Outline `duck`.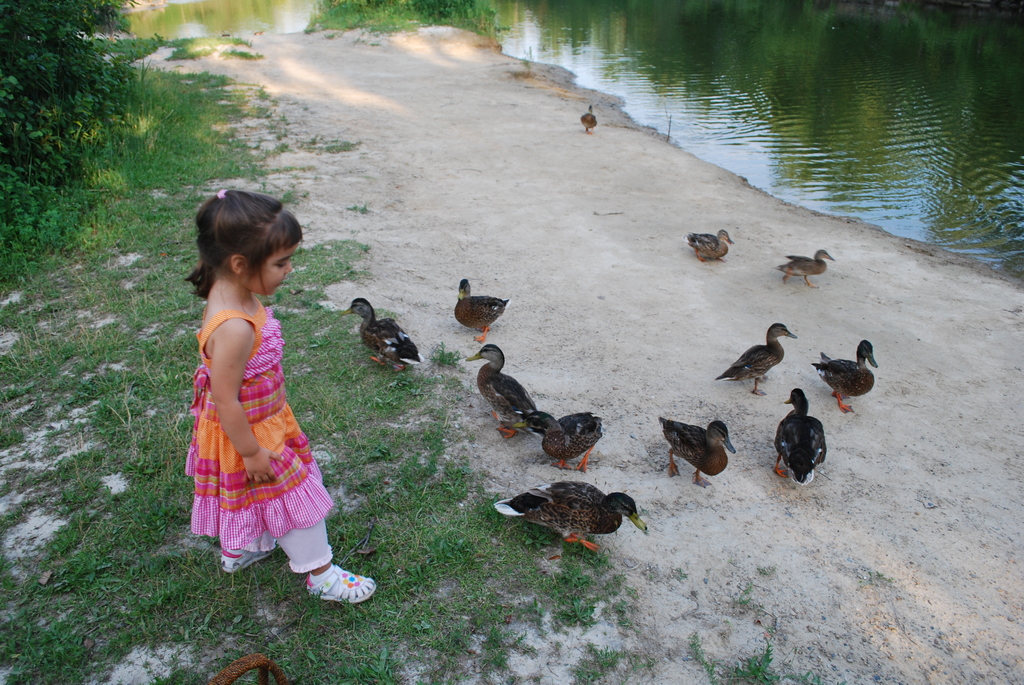
Outline: detection(714, 322, 799, 395).
